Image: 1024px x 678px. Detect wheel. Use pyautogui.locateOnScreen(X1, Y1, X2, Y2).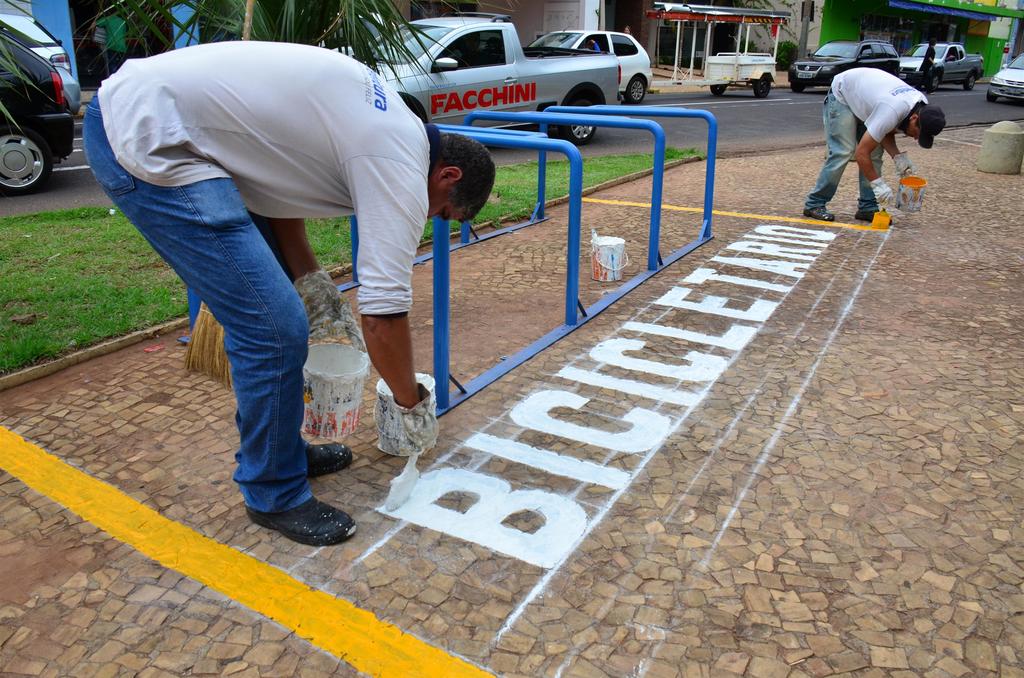
pyautogui.locateOnScreen(633, 78, 646, 103).
